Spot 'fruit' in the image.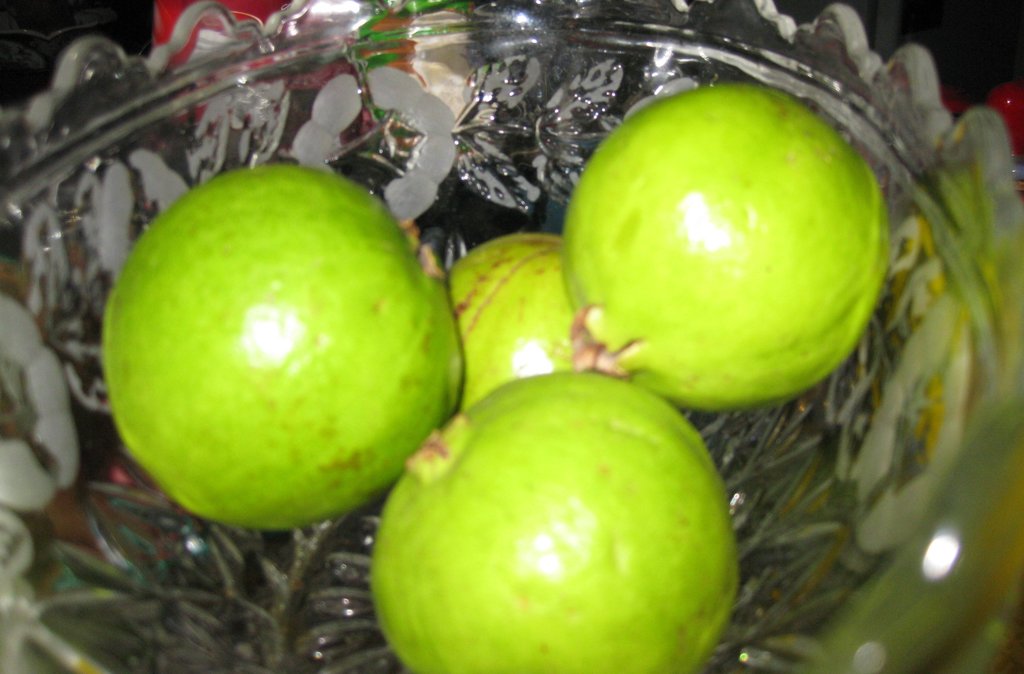
'fruit' found at {"x1": 369, "y1": 372, "x2": 740, "y2": 673}.
